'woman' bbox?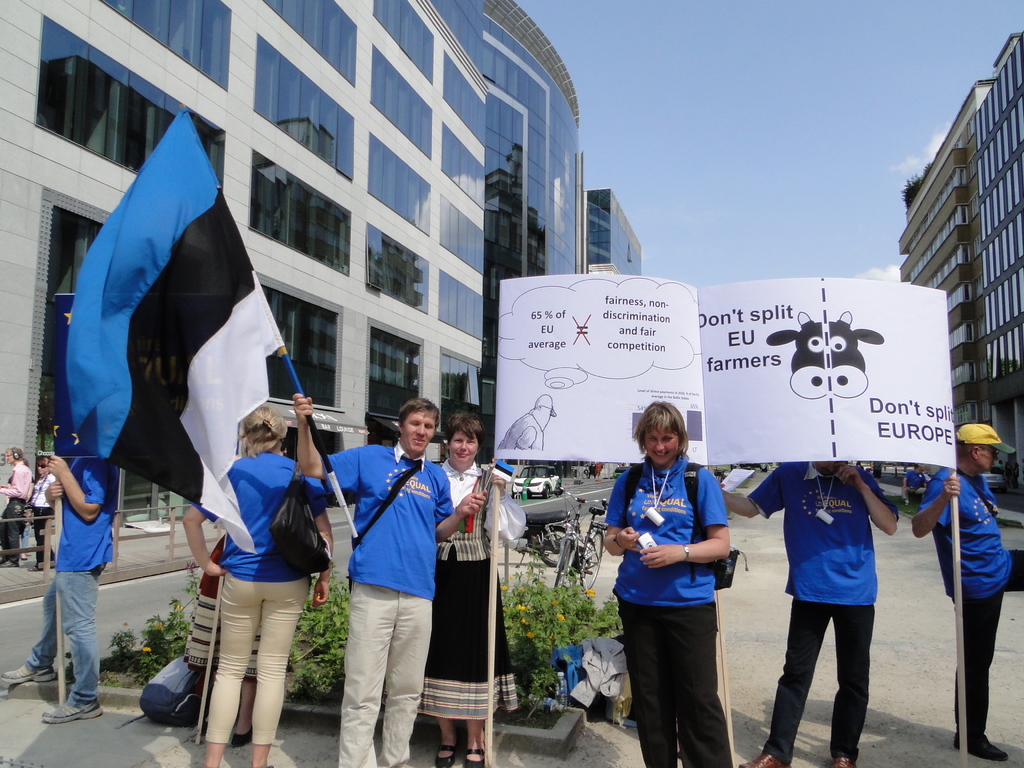
29:459:69:573
